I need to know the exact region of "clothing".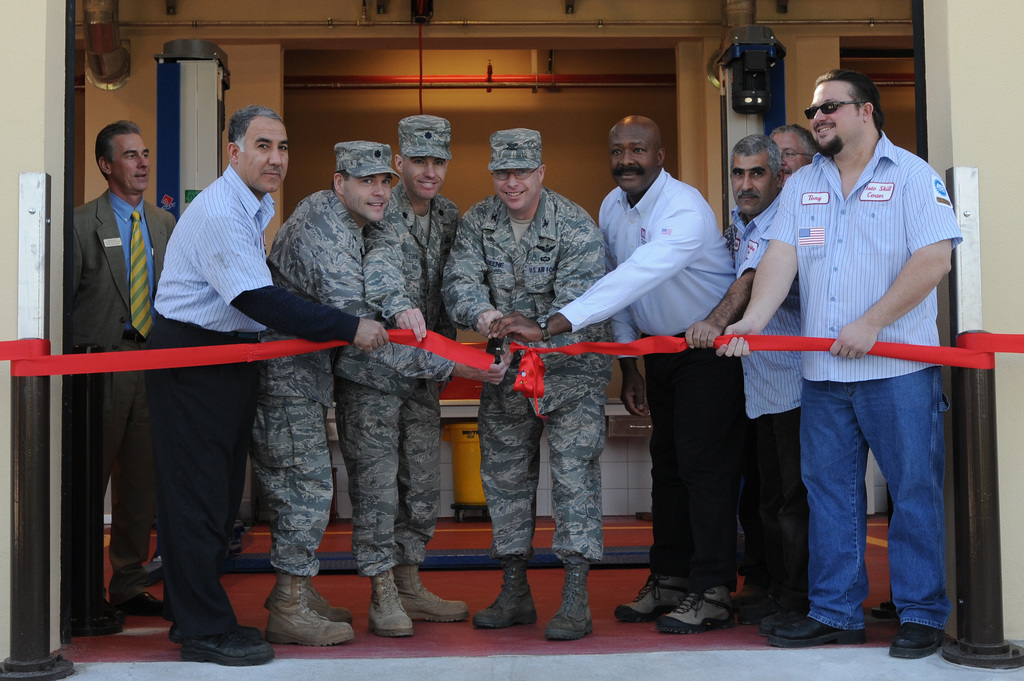
Region: box=[760, 104, 967, 593].
